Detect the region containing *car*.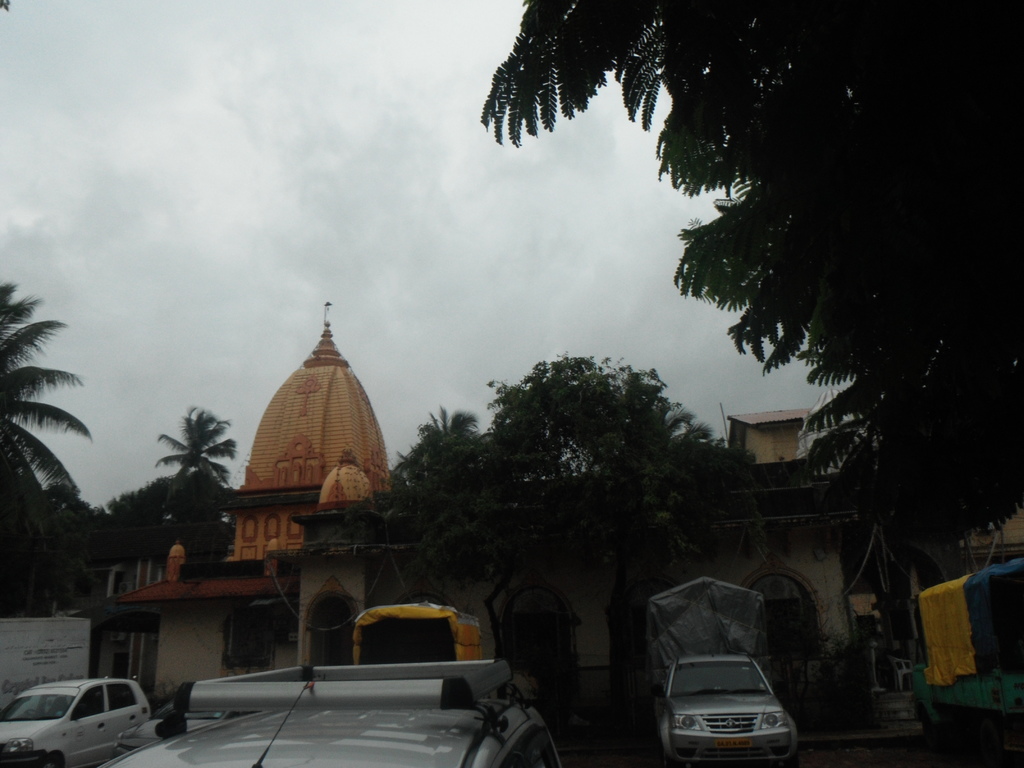
left=115, top=698, right=266, bottom=758.
